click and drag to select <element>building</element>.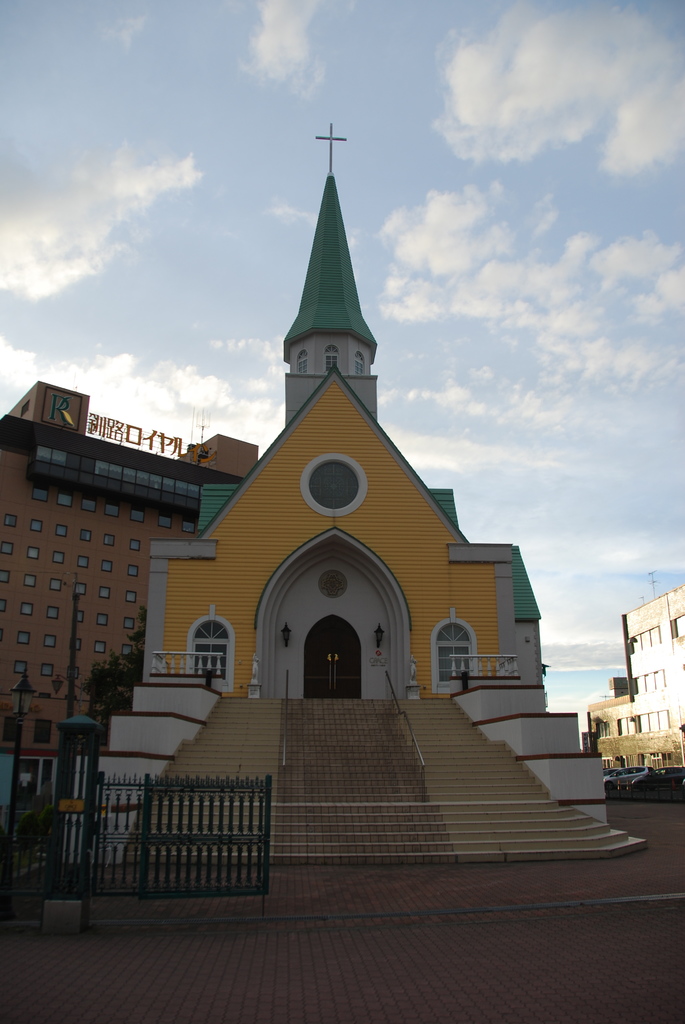
Selection: locate(0, 378, 263, 877).
